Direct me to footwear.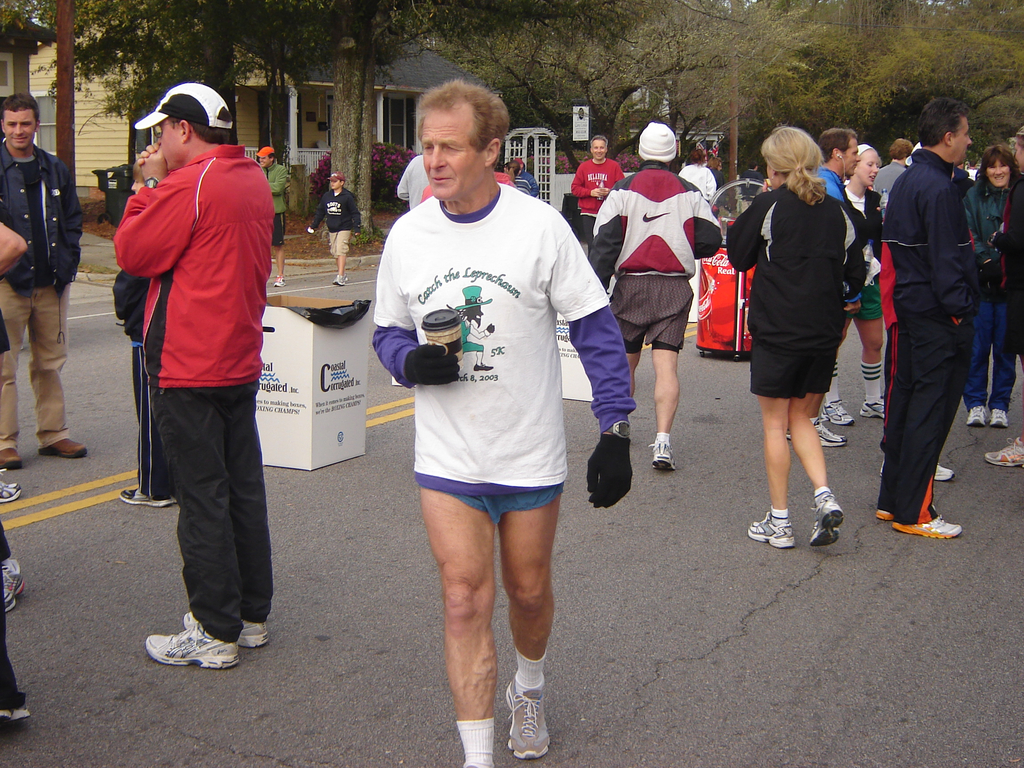
Direction: [x1=892, y1=515, x2=961, y2=538].
